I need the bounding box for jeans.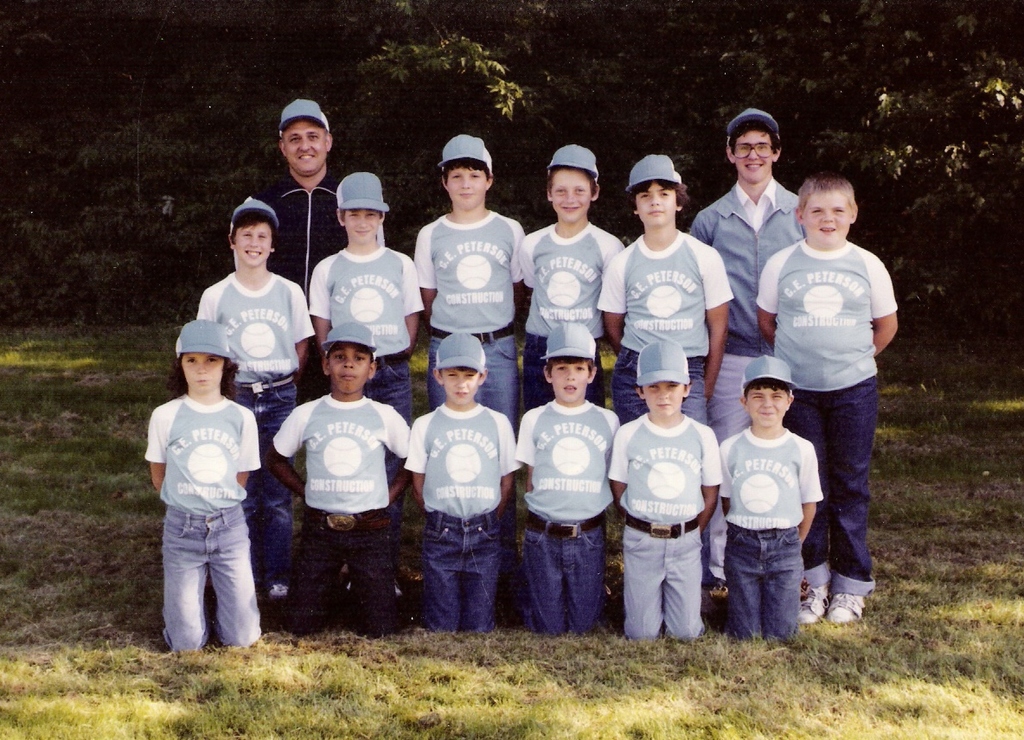
Here it is: bbox=[726, 526, 810, 653].
